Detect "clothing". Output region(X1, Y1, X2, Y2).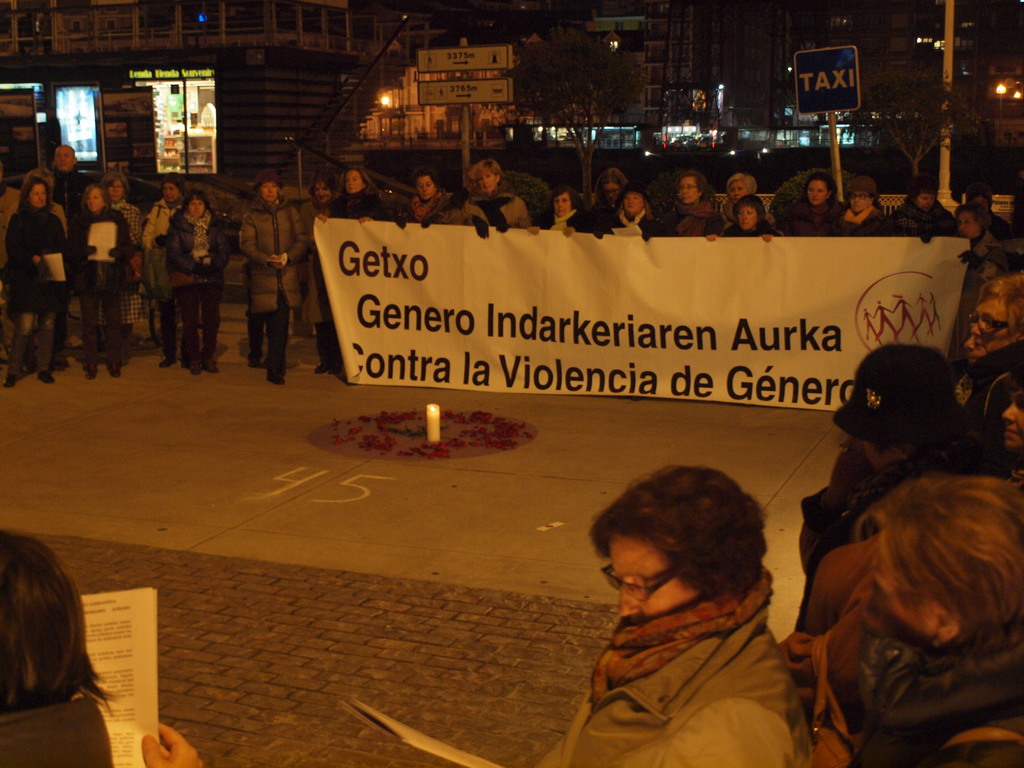
region(333, 164, 408, 224).
